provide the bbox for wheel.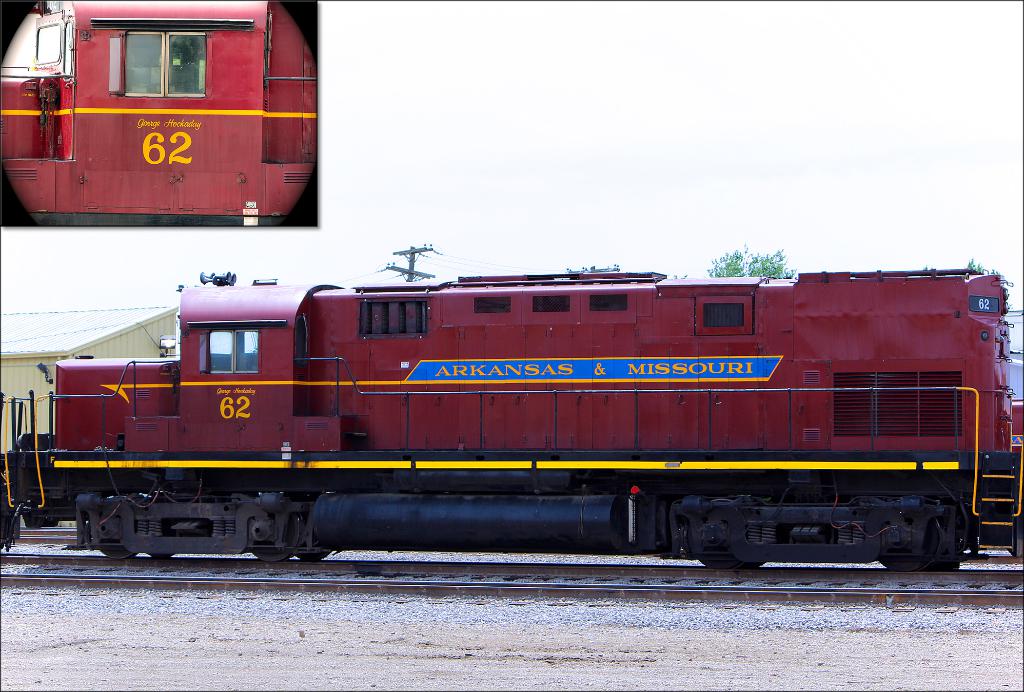
BBox(745, 559, 762, 568).
